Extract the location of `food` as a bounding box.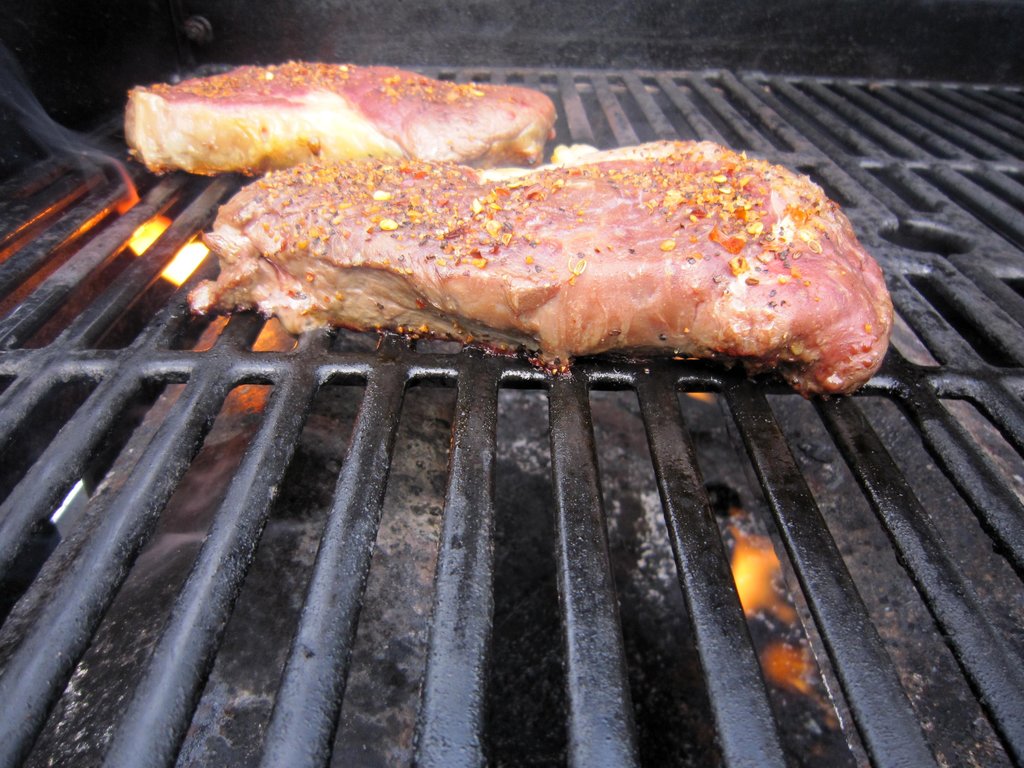
{"x1": 108, "y1": 116, "x2": 876, "y2": 384}.
